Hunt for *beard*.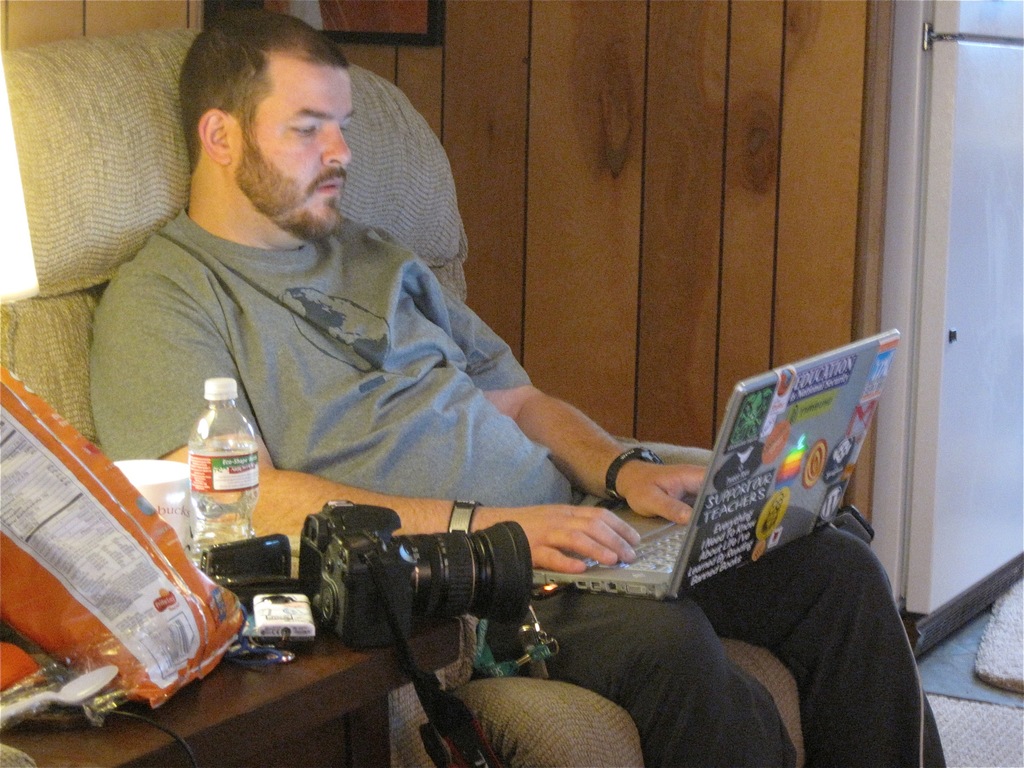
Hunted down at <region>234, 140, 345, 242</region>.
